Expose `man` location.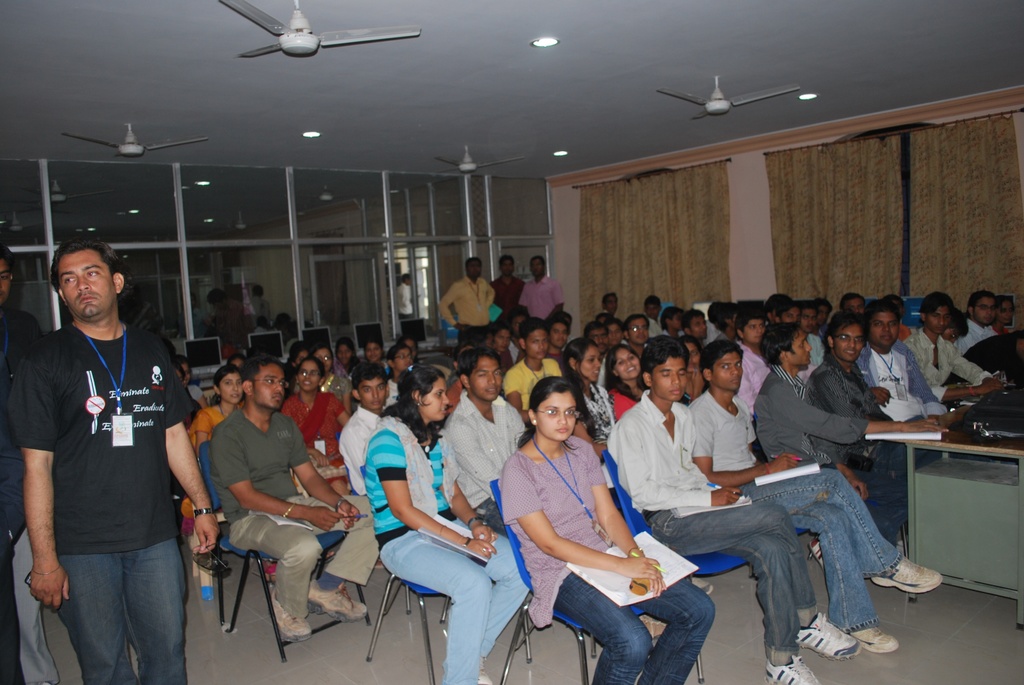
Exposed at locate(686, 338, 943, 654).
